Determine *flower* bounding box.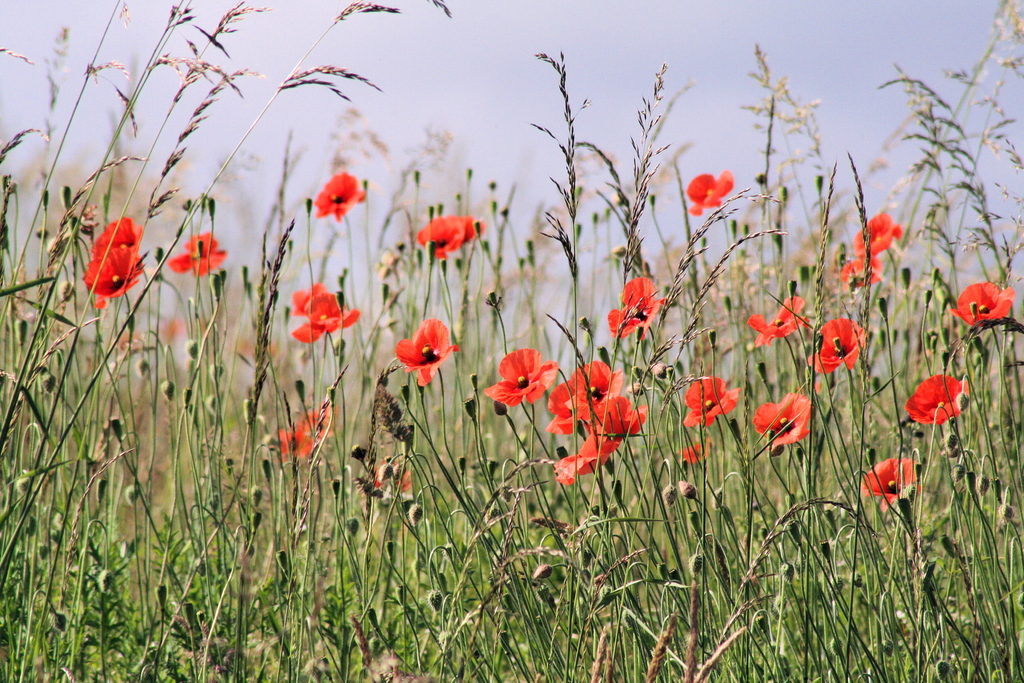
Determined: BBox(84, 243, 152, 310).
